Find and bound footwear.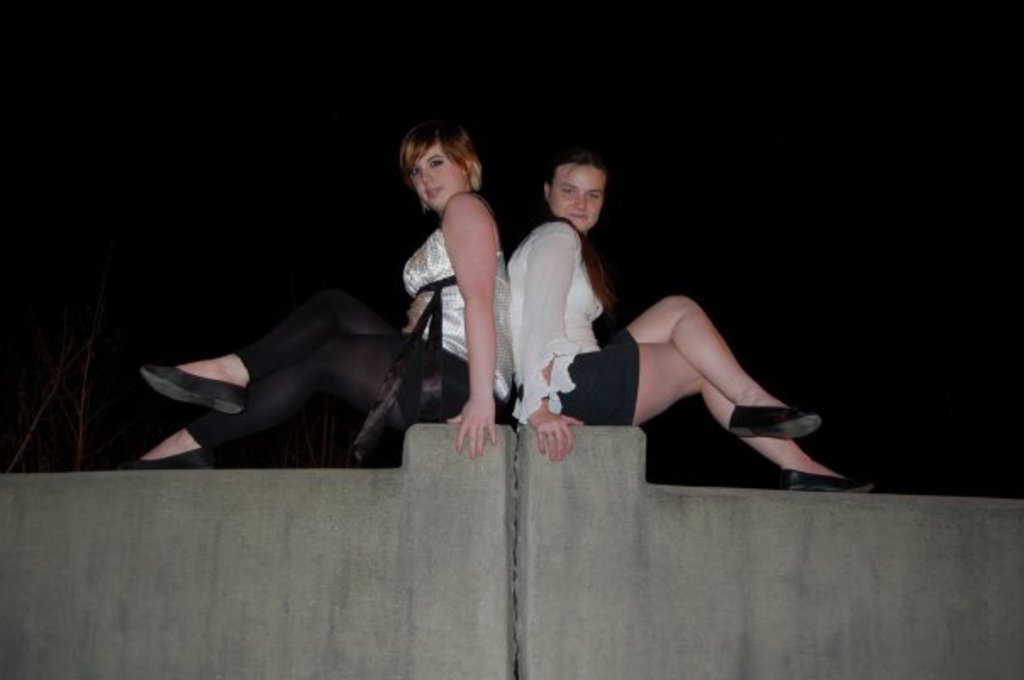
Bound: bbox(127, 446, 209, 465).
